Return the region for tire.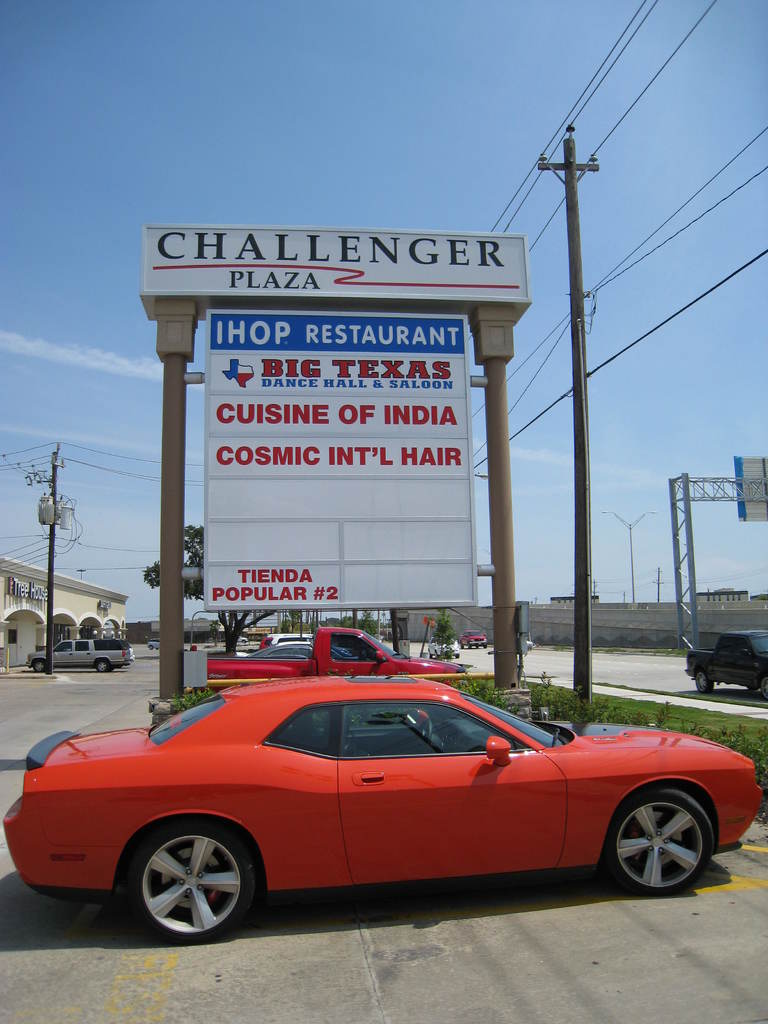
{"x1": 694, "y1": 662, "x2": 711, "y2": 698}.
